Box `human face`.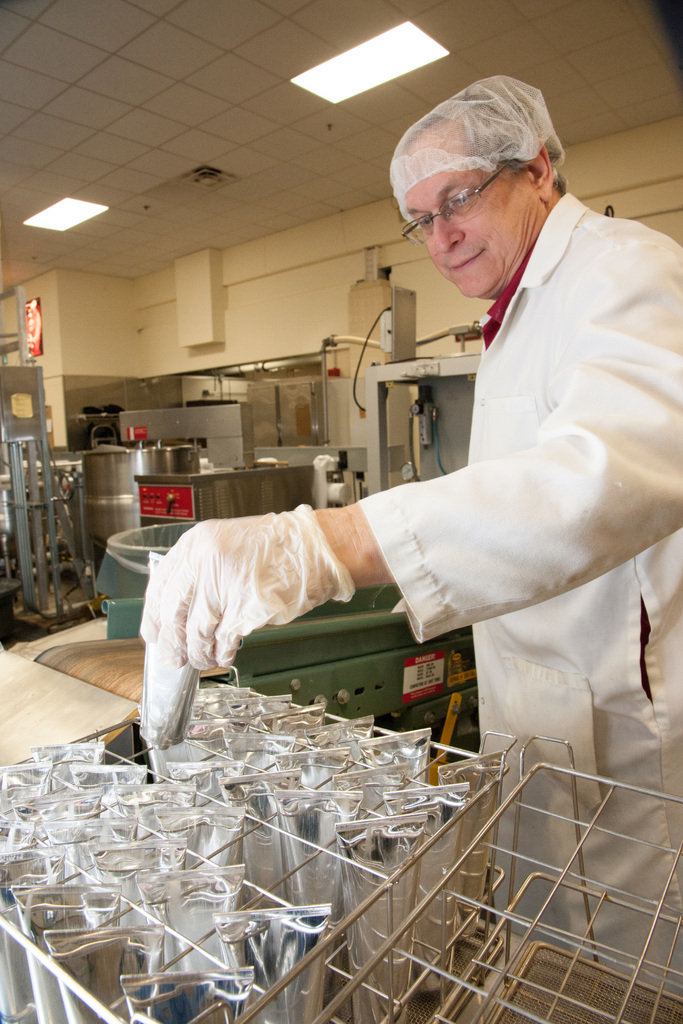
BBox(397, 120, 543, 301).
